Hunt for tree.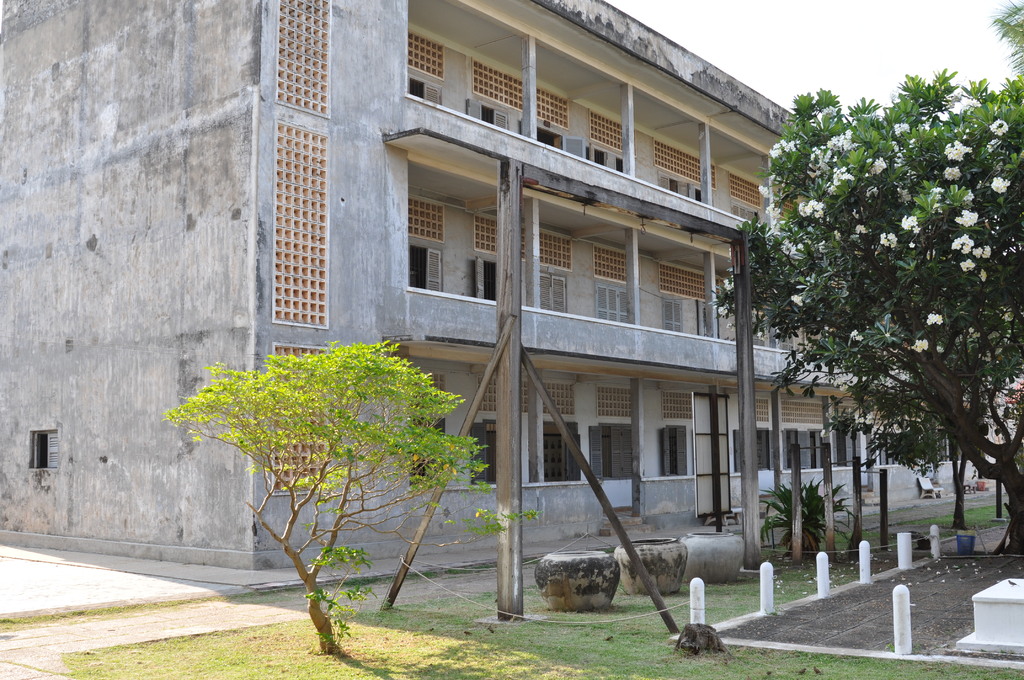
Hunted down at l=746, t=47, r=1007, b=555.
